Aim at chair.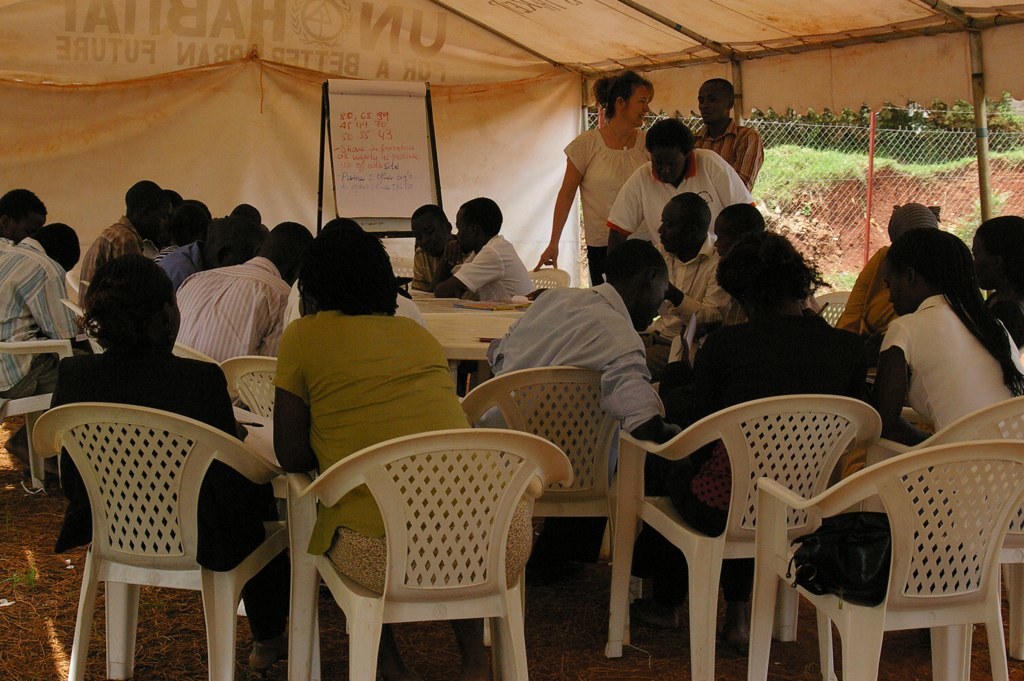
Aimed at [x1=453, y1=371, x2=623, y2=659].
